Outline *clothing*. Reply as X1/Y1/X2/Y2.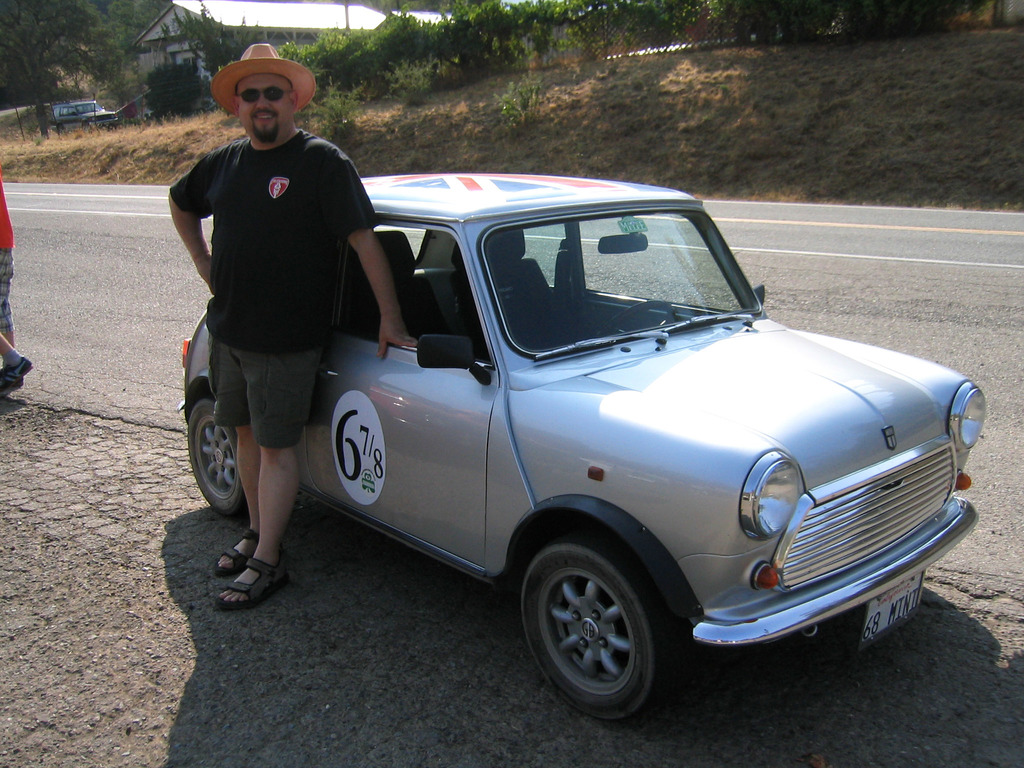
0/172/13/344.
